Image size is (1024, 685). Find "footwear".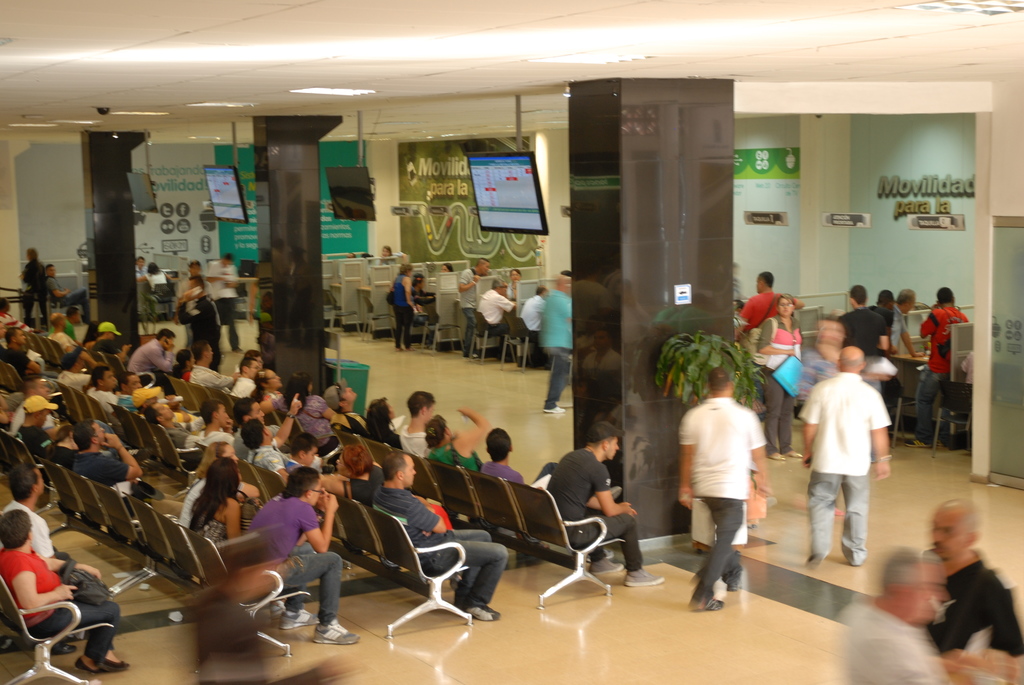
{"left": 786, "top": 452, "right": 804, "bottom": 459}.
